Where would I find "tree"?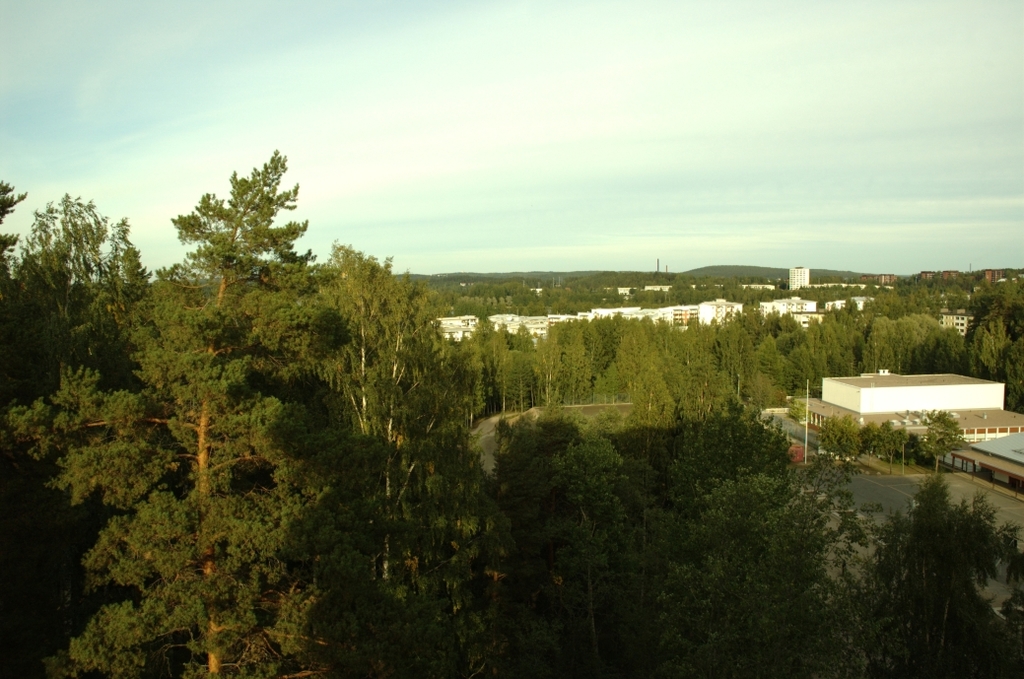
At 305, 234, 504, 678.
